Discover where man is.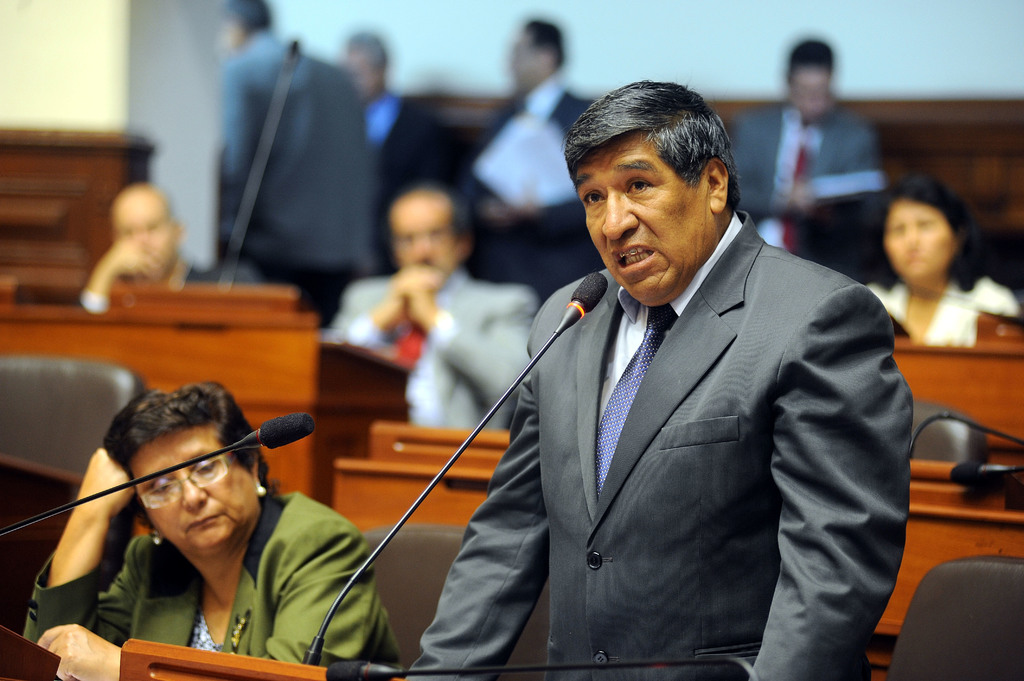
Discovered at [76,182,262,310].
